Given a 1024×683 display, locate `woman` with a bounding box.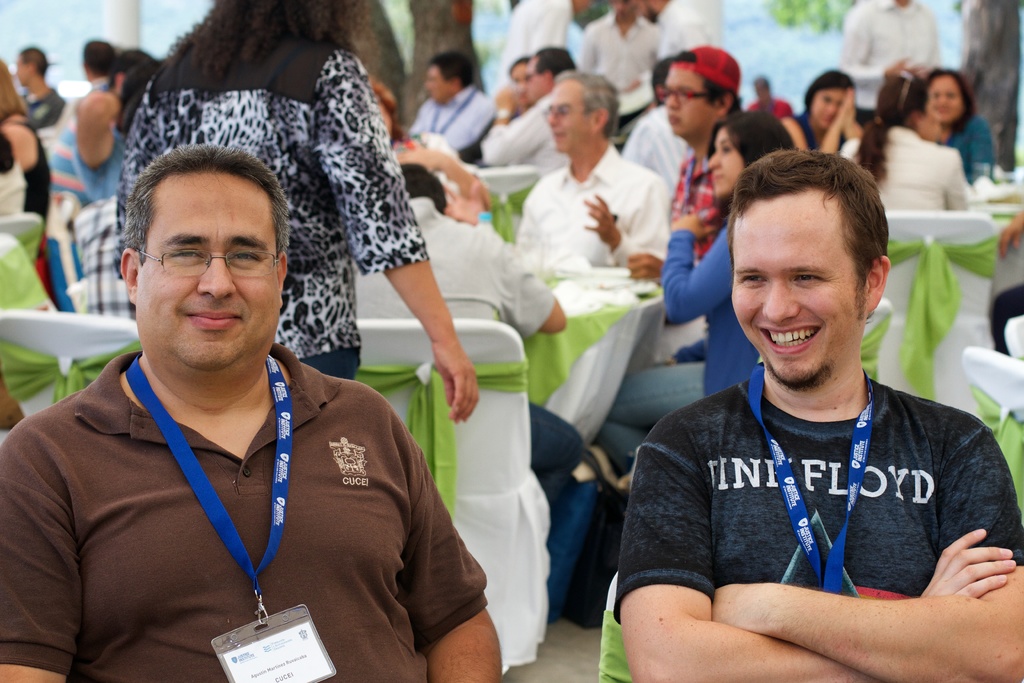
Located: {"left": 779, "top": 68, "right": 868, "bottom": 160}.
